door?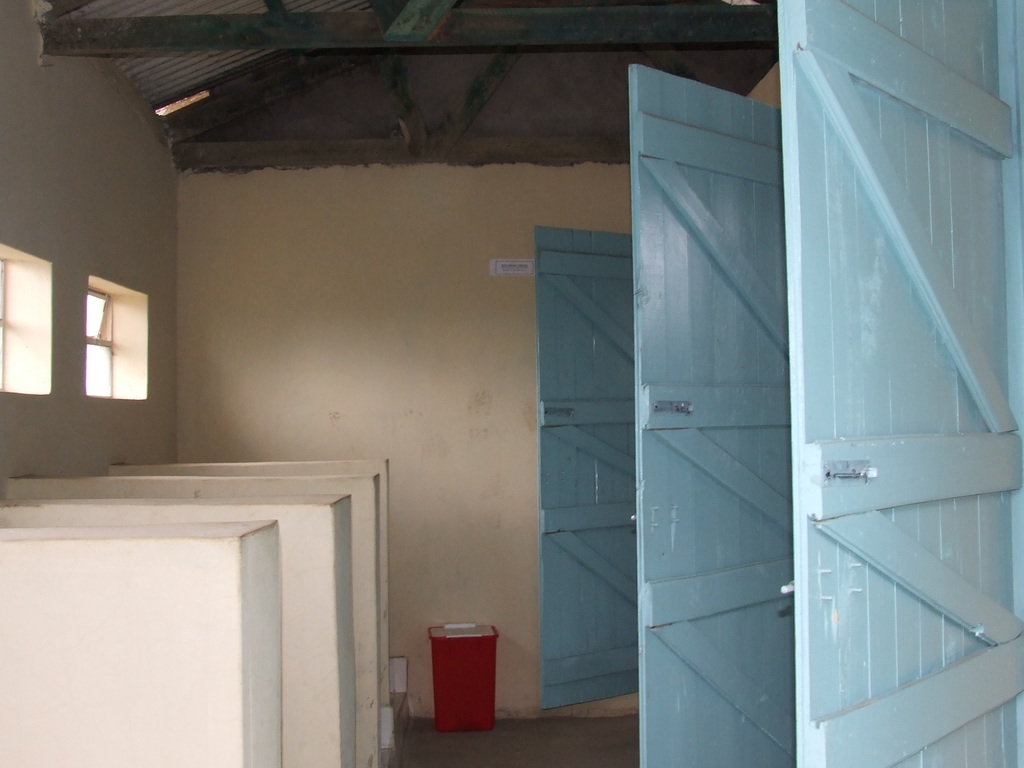
locate(534, 222, 637, 714)
